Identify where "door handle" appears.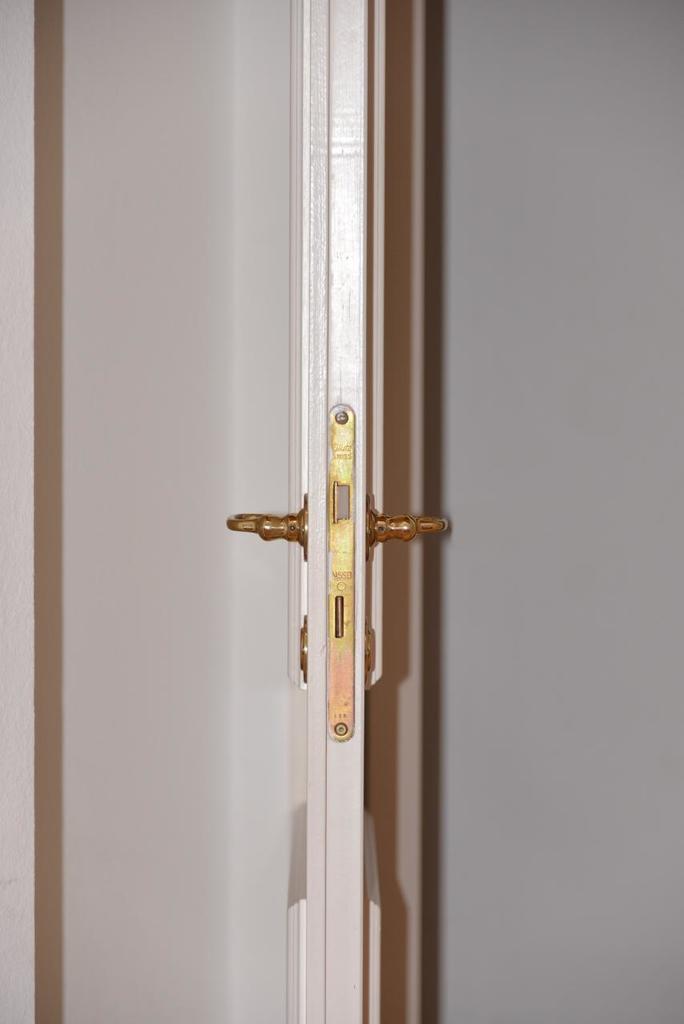
Appears at {"left": 364, "top": 480, "right": 447, "bottom": 700}.
